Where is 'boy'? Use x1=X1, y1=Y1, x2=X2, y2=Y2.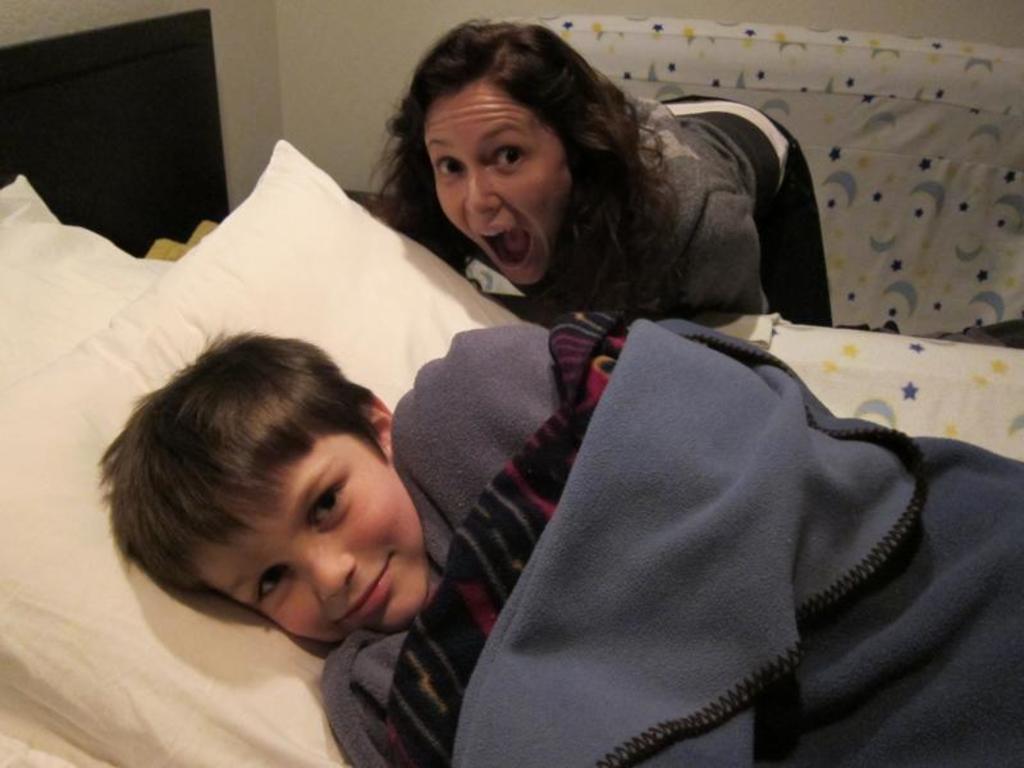
x1=104, y1=307, x2=1023, y2=767.
